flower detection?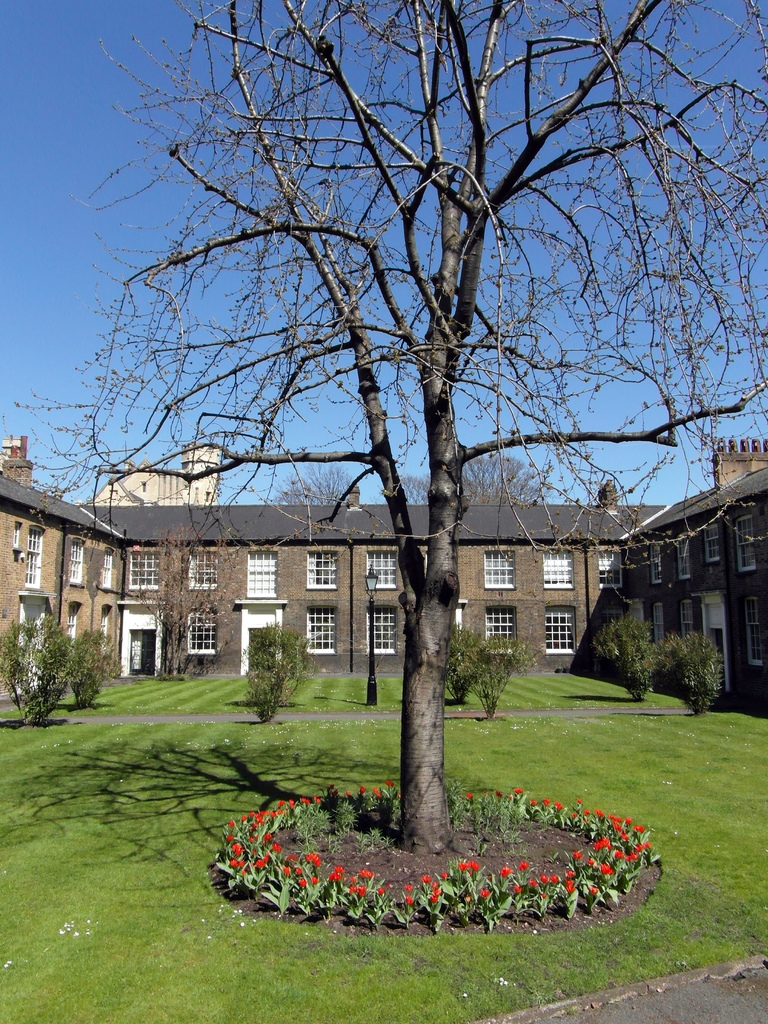
<region>312, 855, 321, 867</region>
